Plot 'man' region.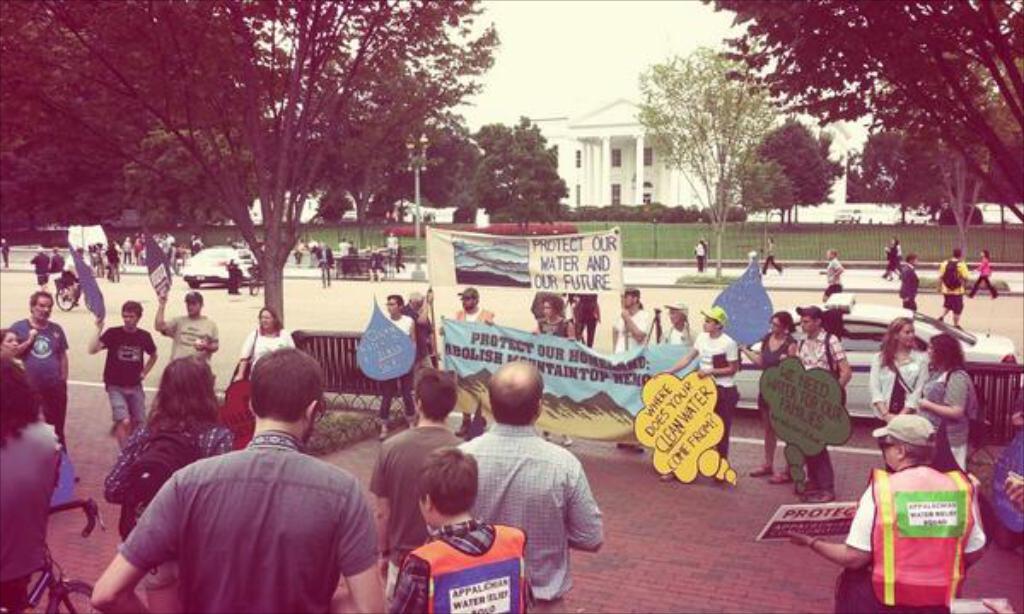
Plotted at [left=87, top=343, right=386, bottom=612].
